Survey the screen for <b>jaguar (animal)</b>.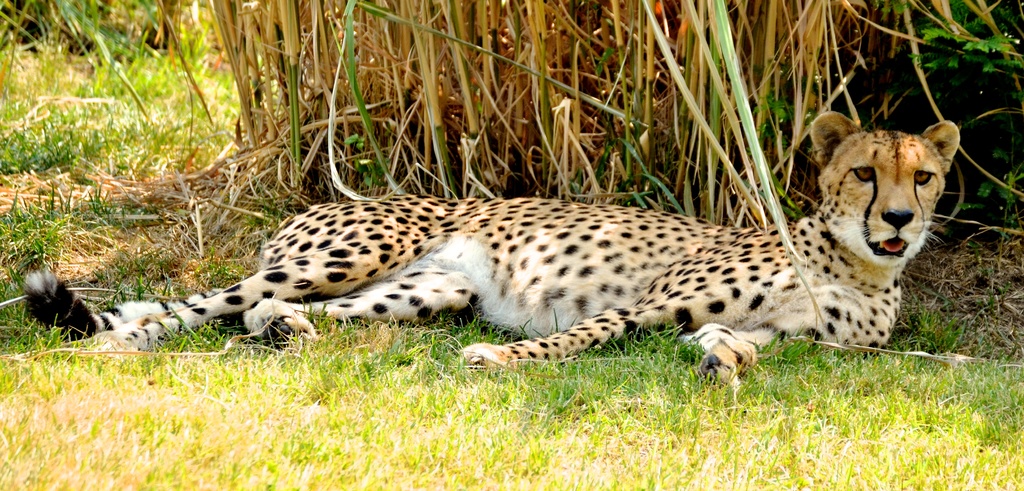
Survey found: [24, 108, 963, 383].
